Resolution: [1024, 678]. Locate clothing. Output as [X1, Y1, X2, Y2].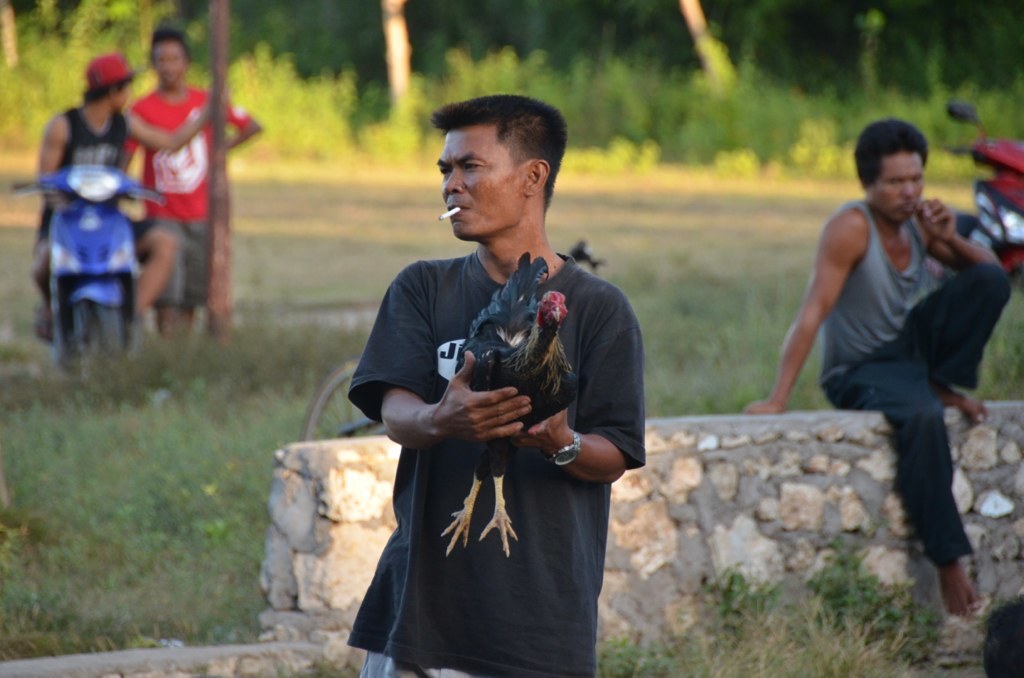
[30, 104, 143, 241].
